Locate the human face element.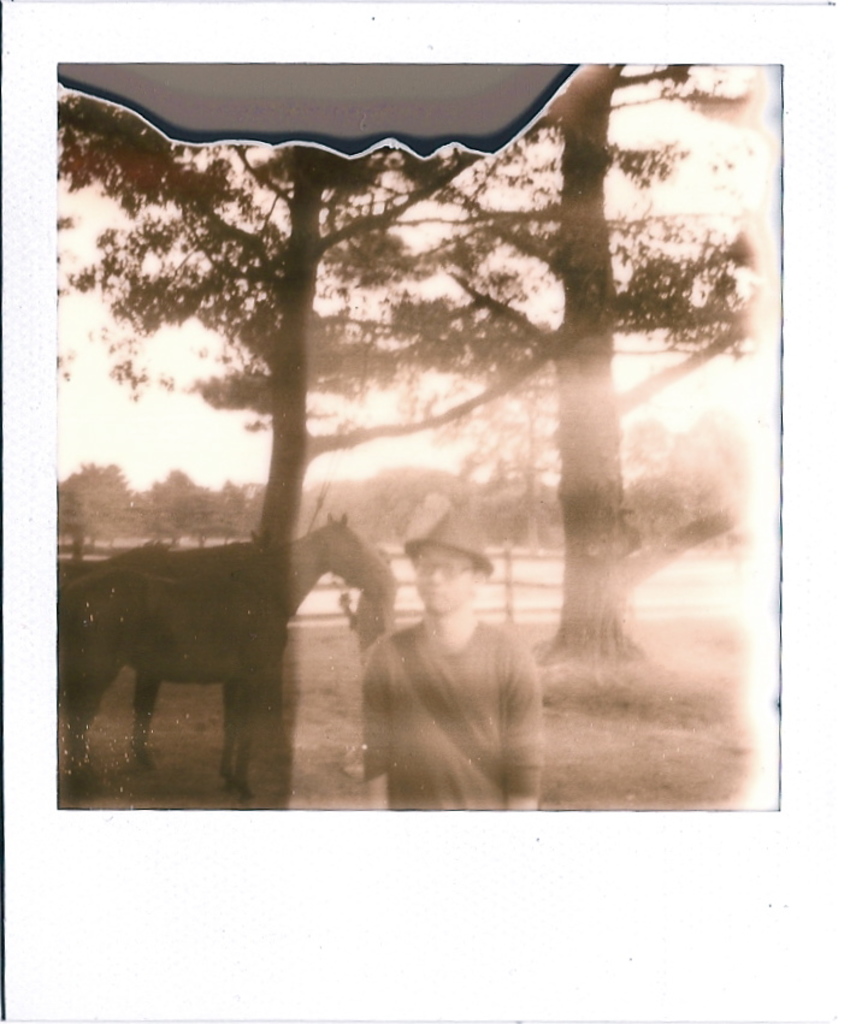
Element bbox: x1=415, y1=547, x2=472, y2=610.
